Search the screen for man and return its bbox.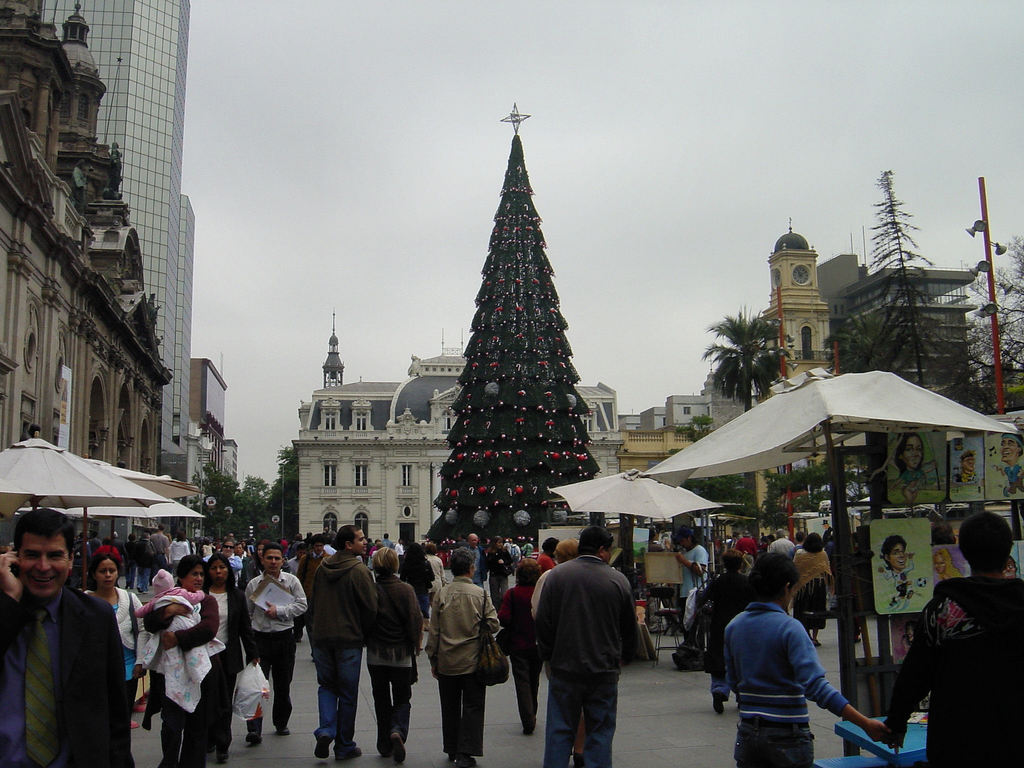
Found: crop(13, 525, 124, 767).
